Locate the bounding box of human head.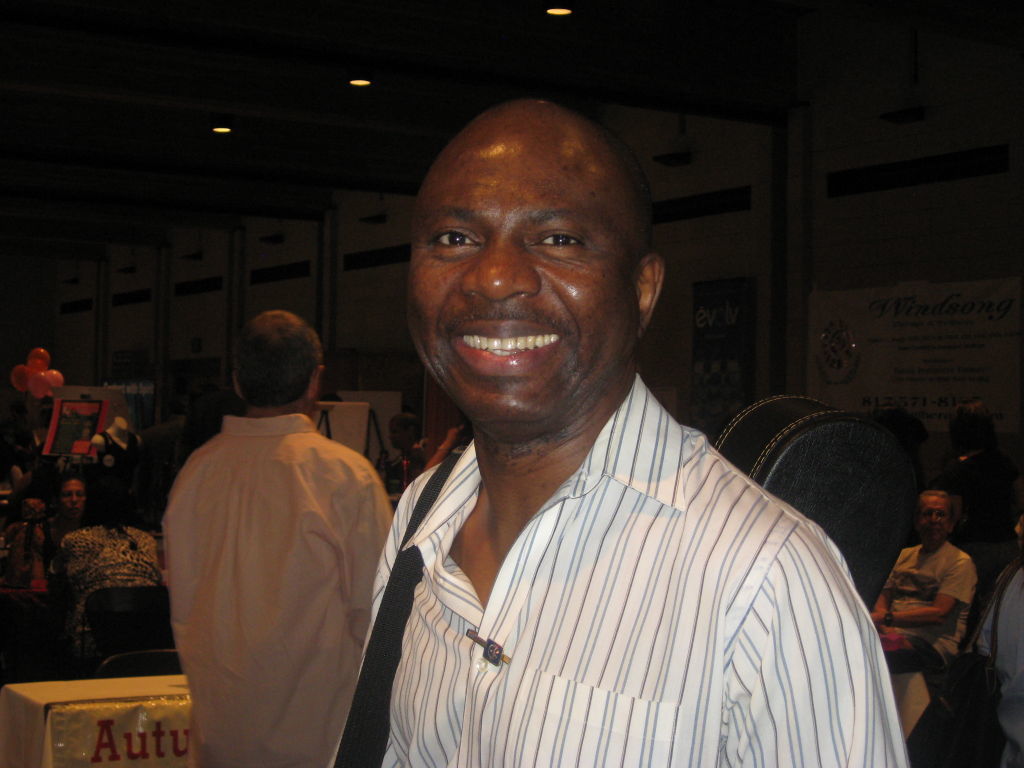
Bounding box: (398,93,667,459).
